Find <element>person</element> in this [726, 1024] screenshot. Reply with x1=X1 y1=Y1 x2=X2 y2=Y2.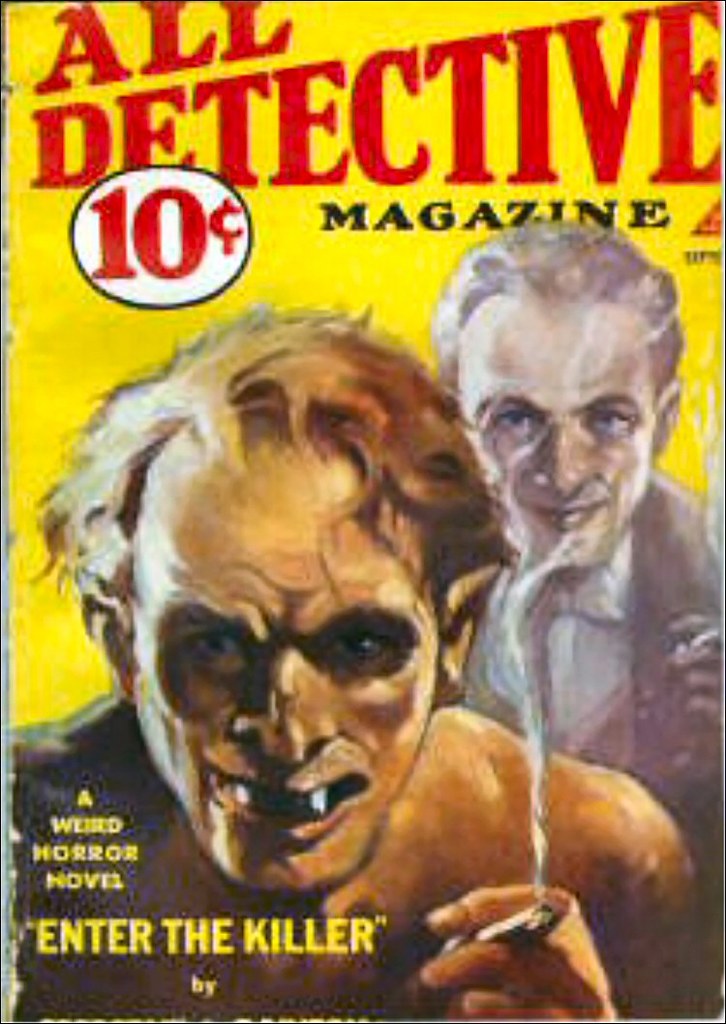
x1=0 y1=303 x2=725 y2=1023.
